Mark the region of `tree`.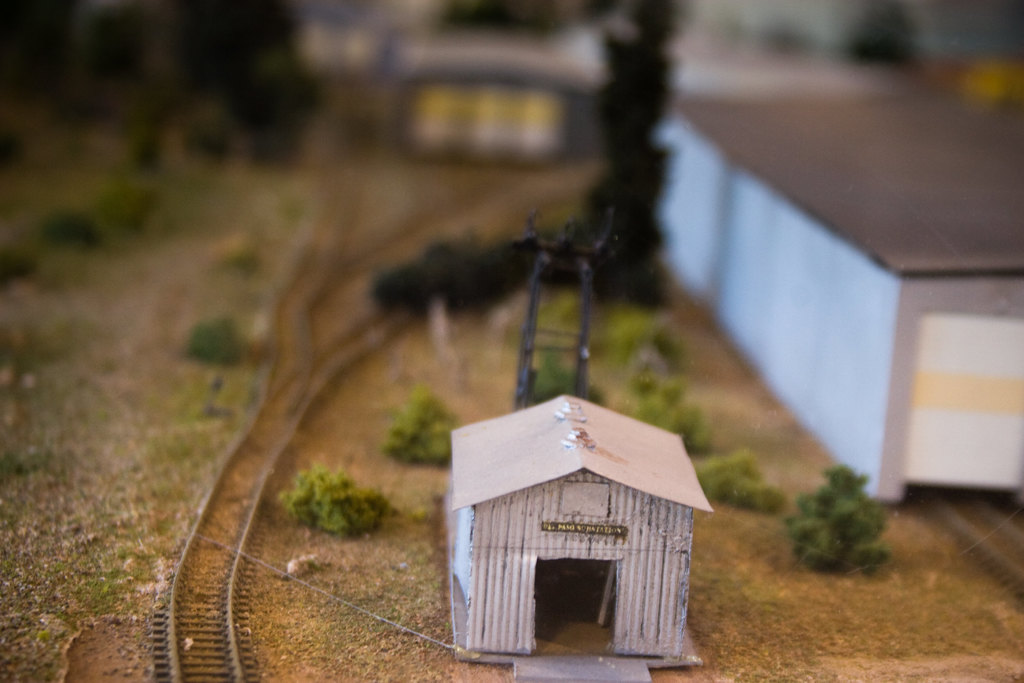
Region: x1=853 y1=1 x2=929 y2=70.
